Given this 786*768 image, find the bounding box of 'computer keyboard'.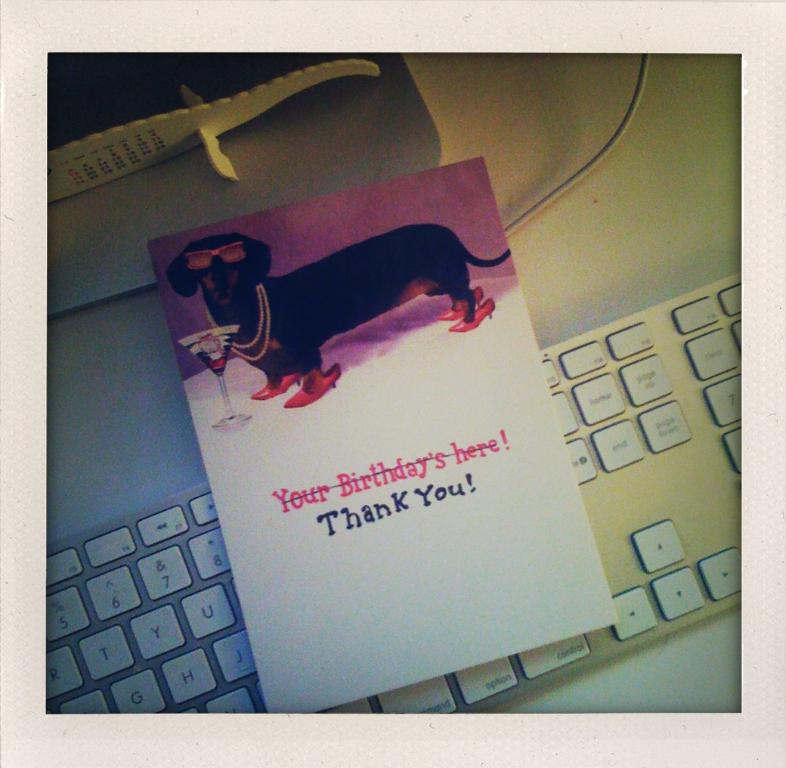
(47,54,741,716).
